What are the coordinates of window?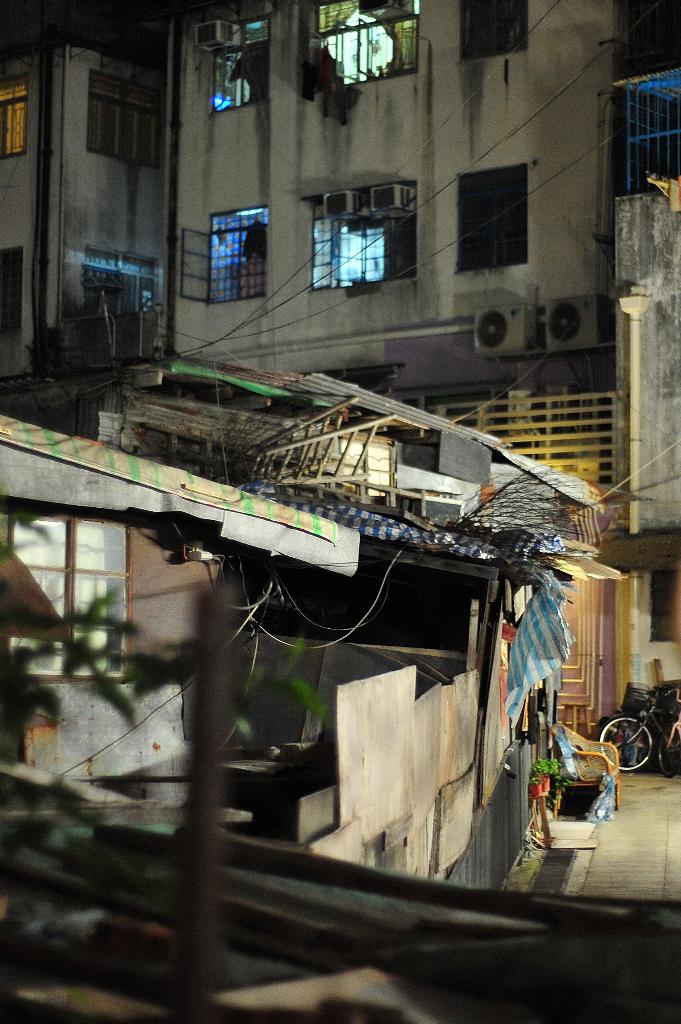
bbox(196, 202, 273, 307).
